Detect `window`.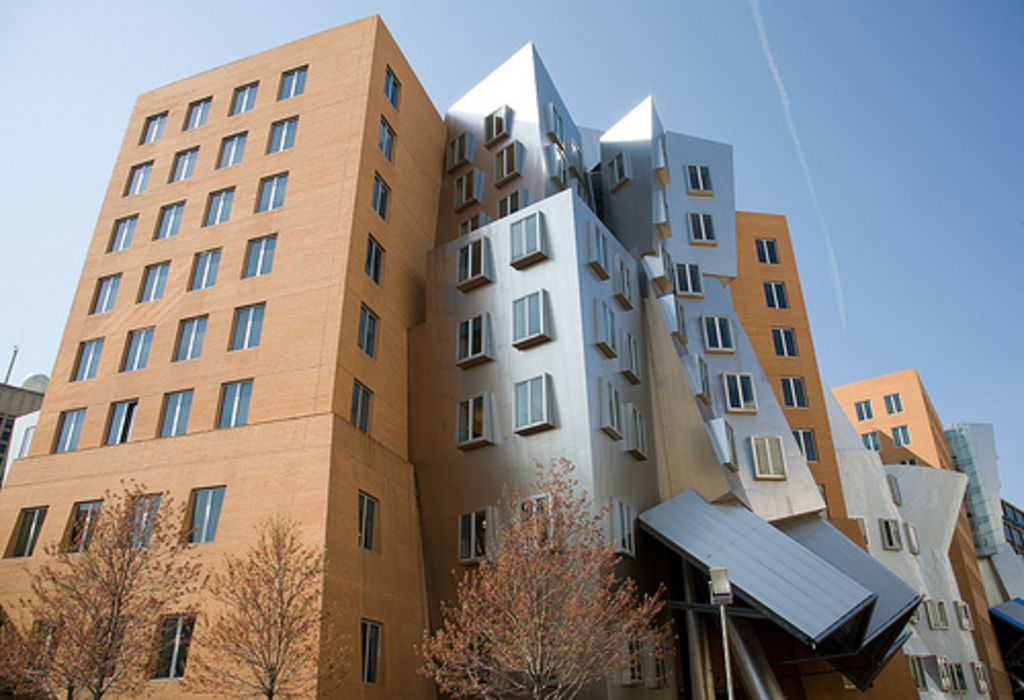
Detected at l=930, t=655, r=961, b=692.
